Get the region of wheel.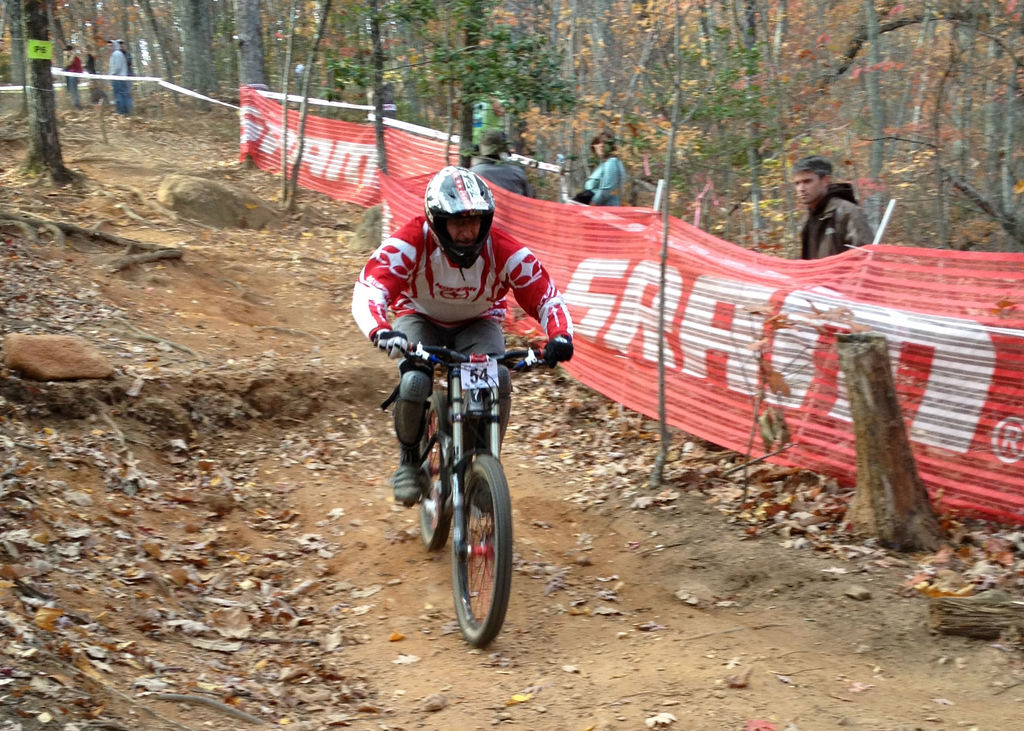
BBox(413, 386, 458, 553).
